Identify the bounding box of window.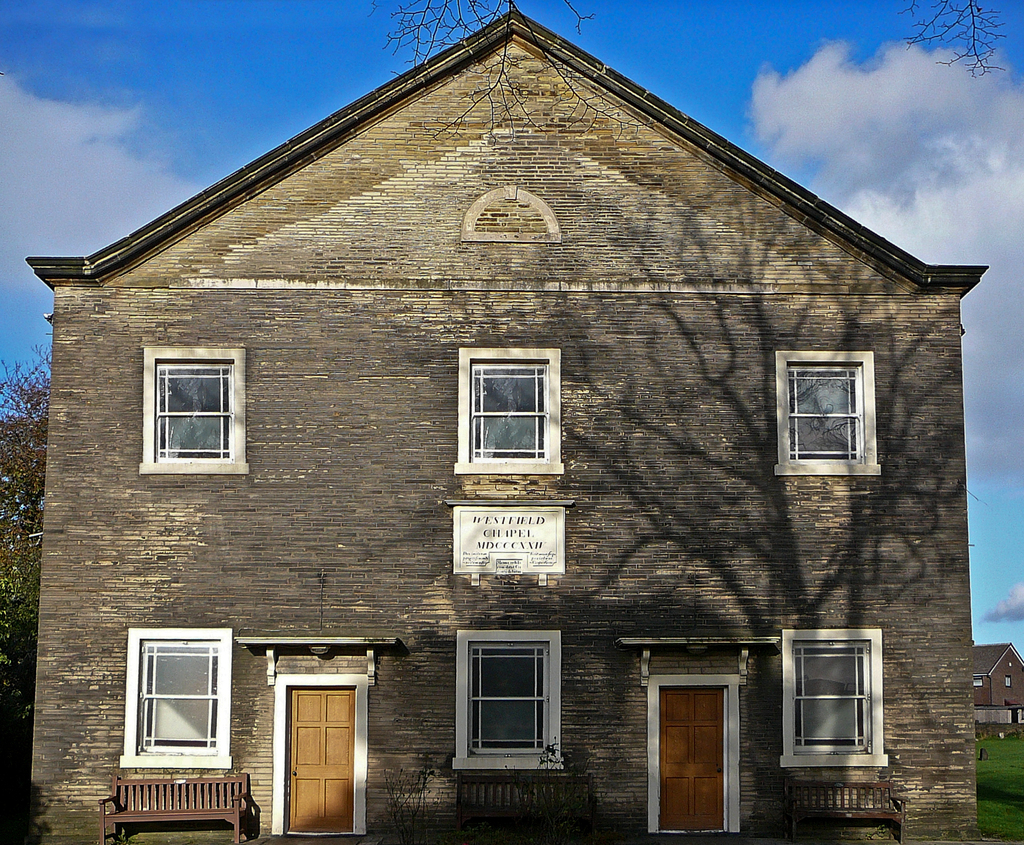
142:348:249:479.
